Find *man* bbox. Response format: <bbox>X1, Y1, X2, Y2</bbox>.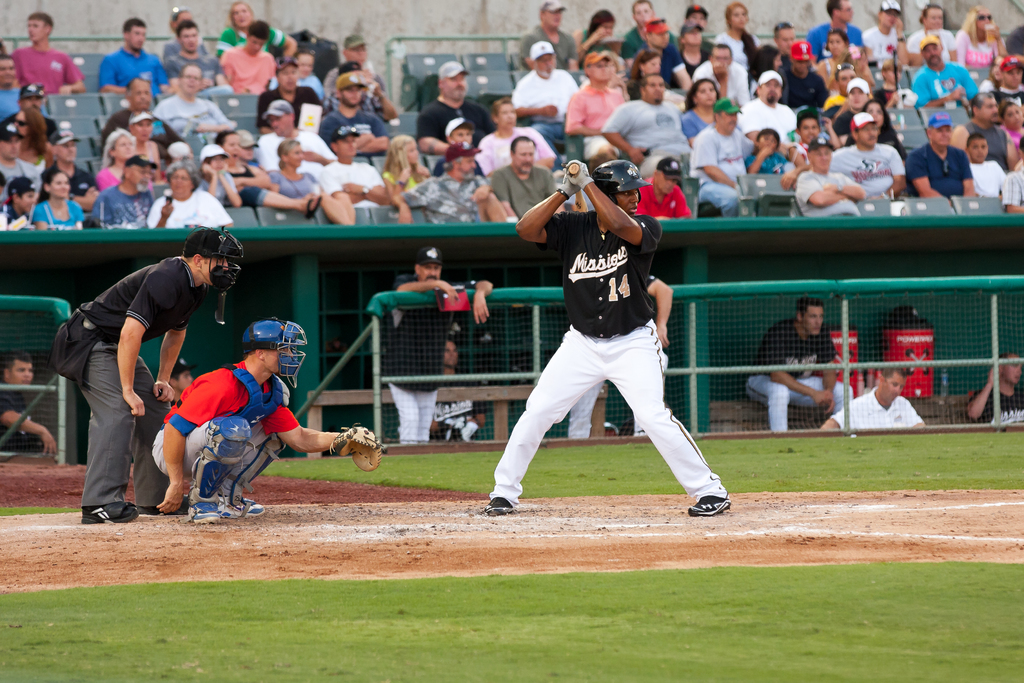
<bbox>262, 47, 332, 97</bbox>.
